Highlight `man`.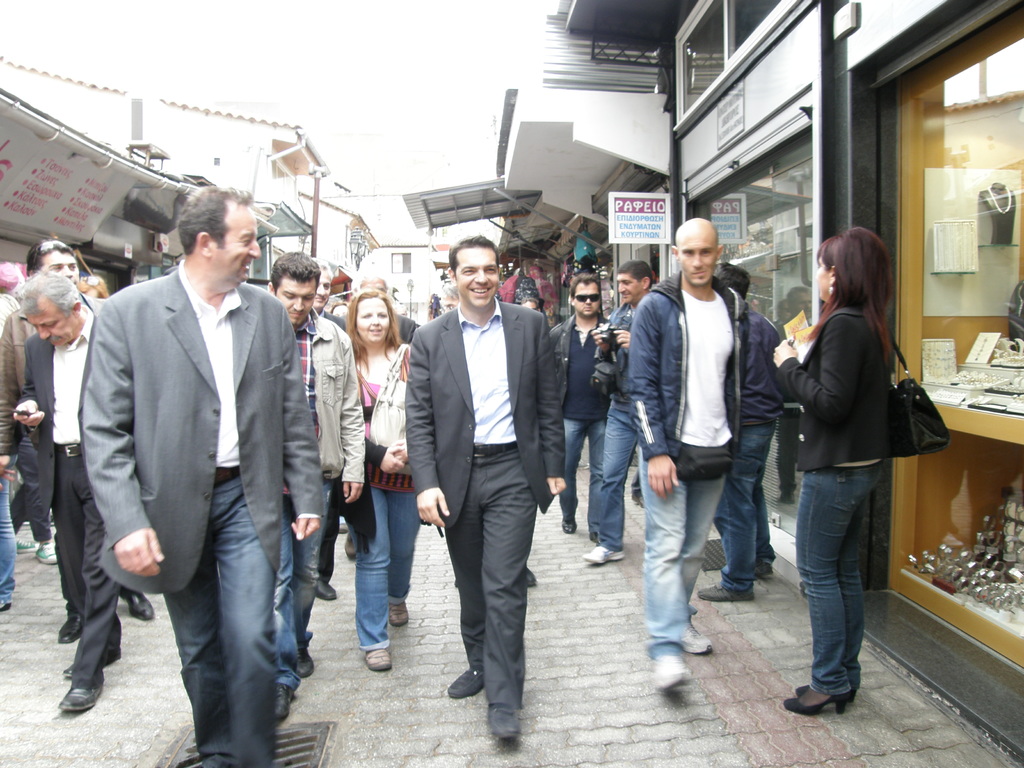
Highlighted region: (266,248,365,676).
